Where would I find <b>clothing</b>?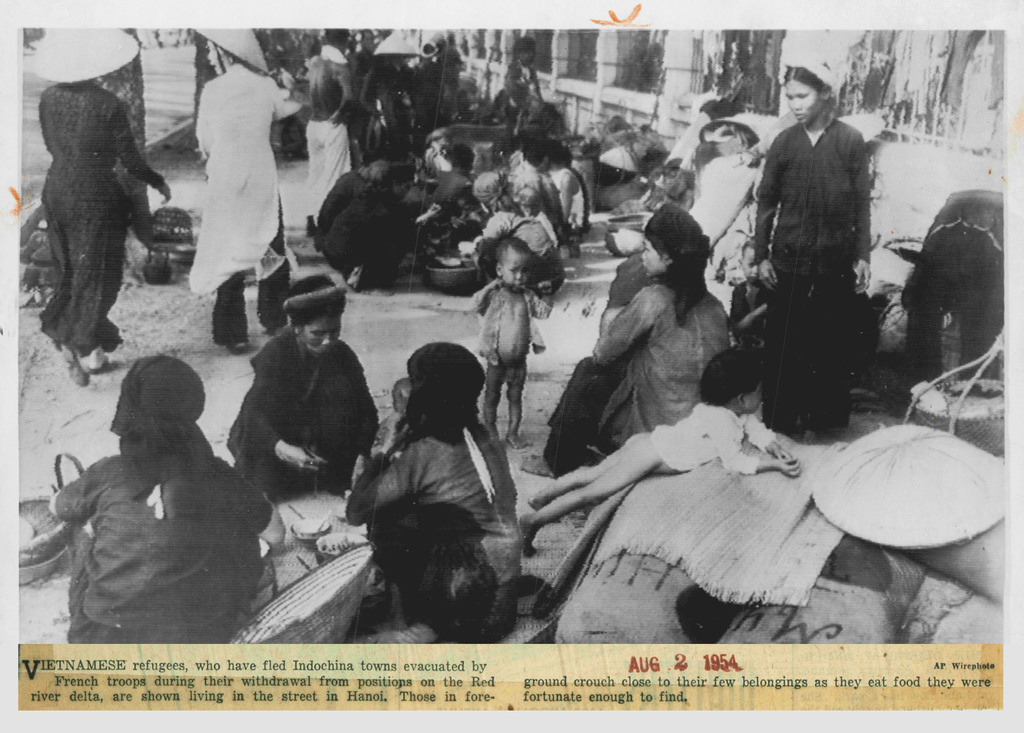
At 356,425,543,643.
